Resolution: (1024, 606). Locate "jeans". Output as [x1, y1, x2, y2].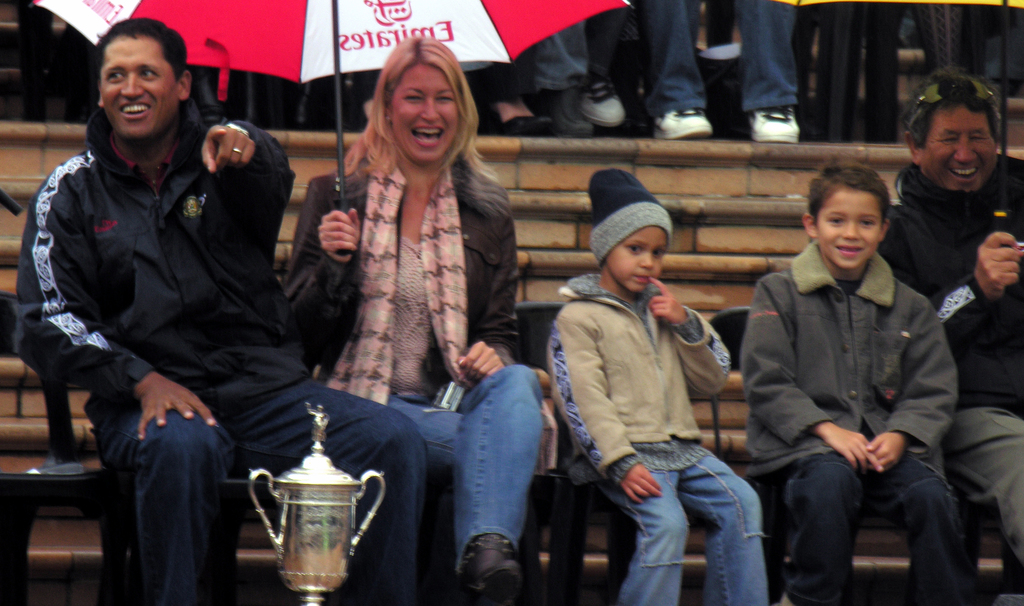
[97, 362, 438, 603].
